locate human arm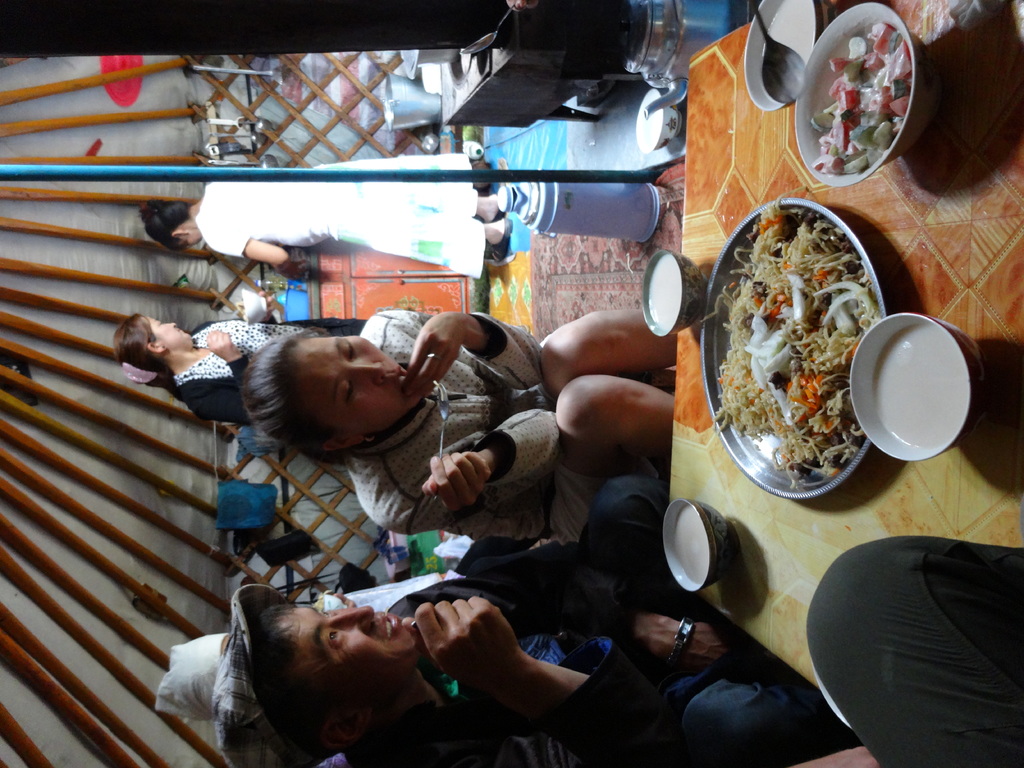
407,595,694,765
